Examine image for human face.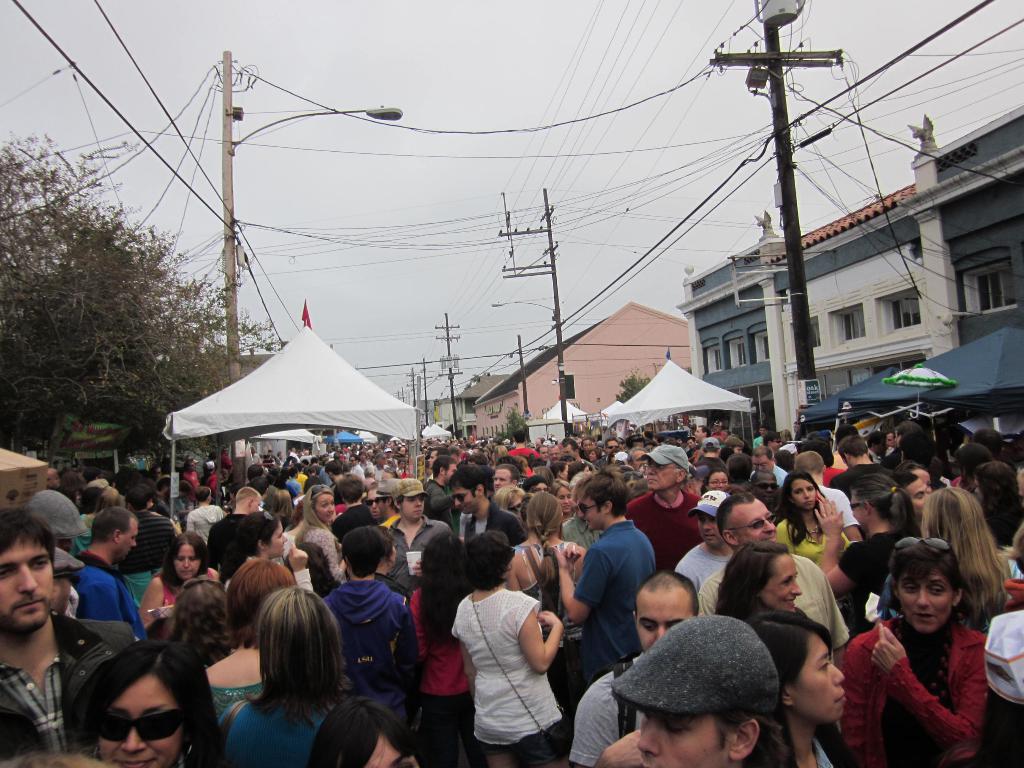
Examination result: {"x1": 789, "y1": 480, "x2": 816, "y2": 513}.
